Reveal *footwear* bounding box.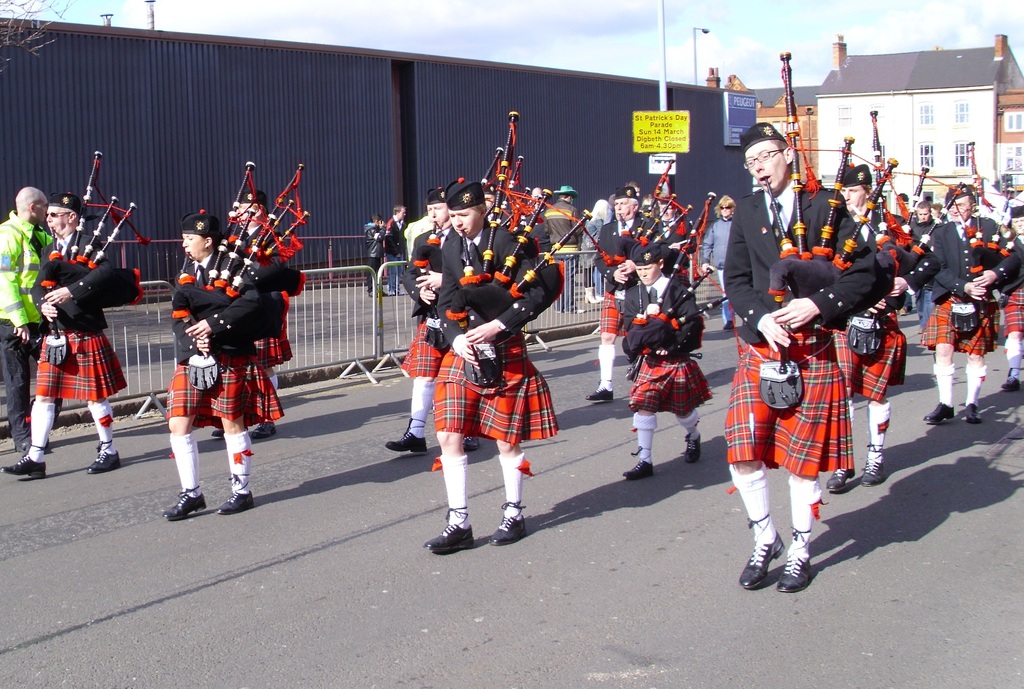
Revealed: 857 444 882 486.
